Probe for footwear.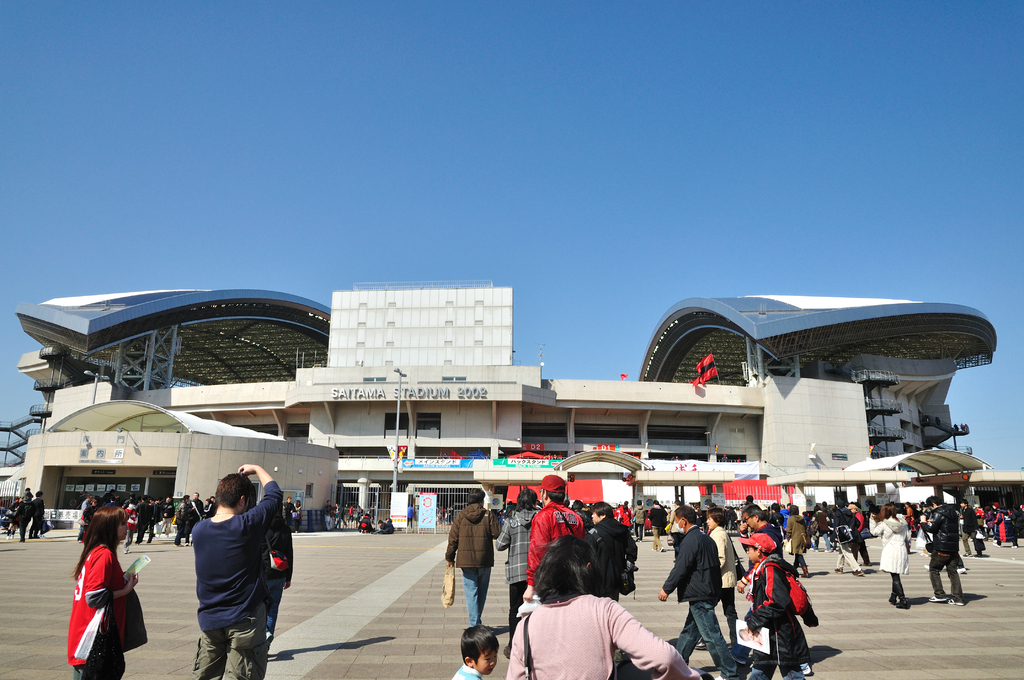
Probe result: detection(660, 545, 666, 553).
